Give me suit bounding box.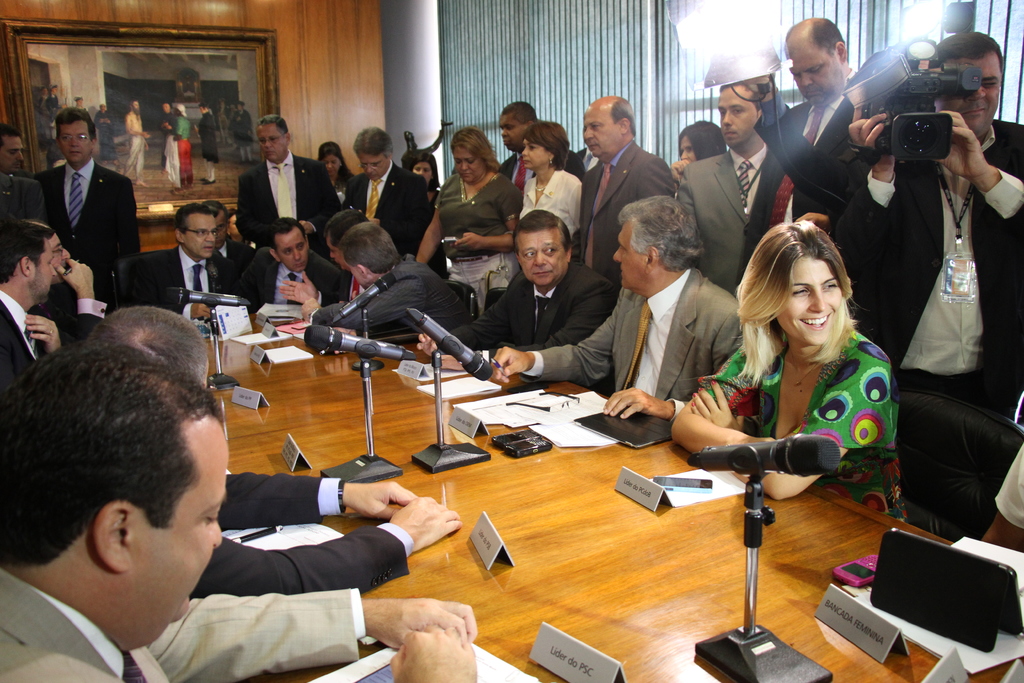
{"x1": 220, "y1": 236, "x2": 234, "y2": 257}.
